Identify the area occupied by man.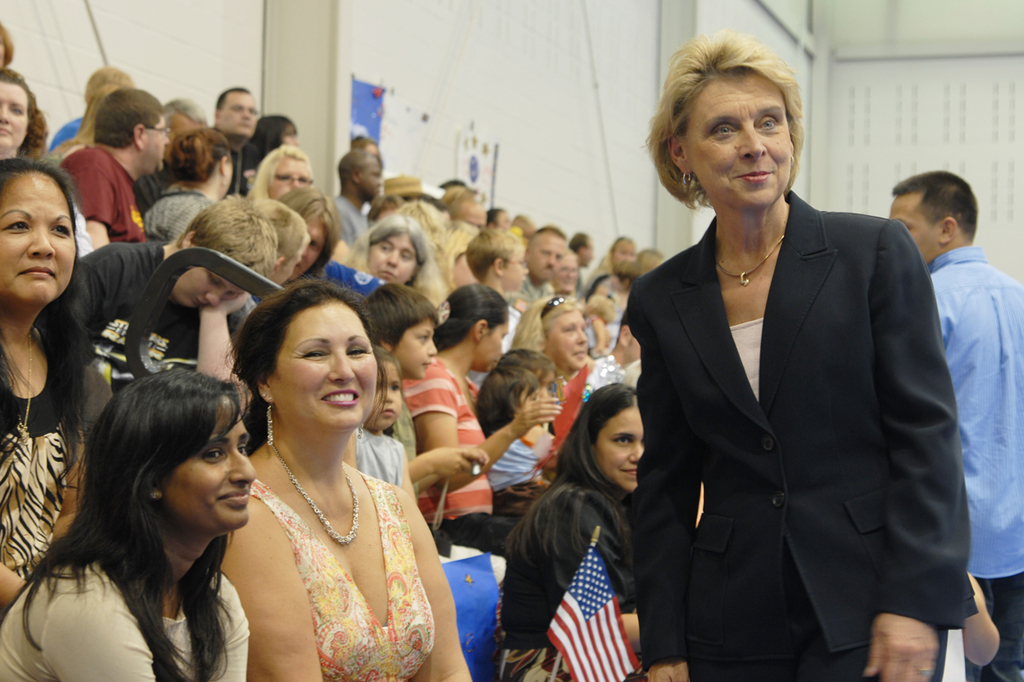
Area: bbox=(50, 85, 172, 251).
